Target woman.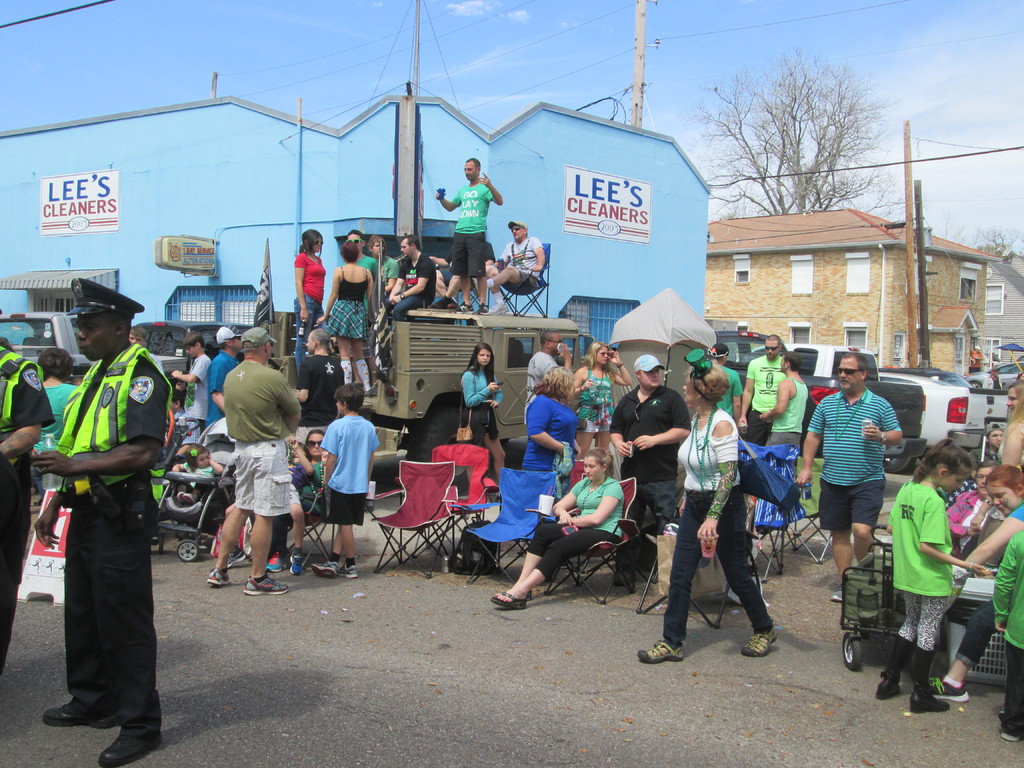
Target region: BBox(272, 429, 328, 573).
